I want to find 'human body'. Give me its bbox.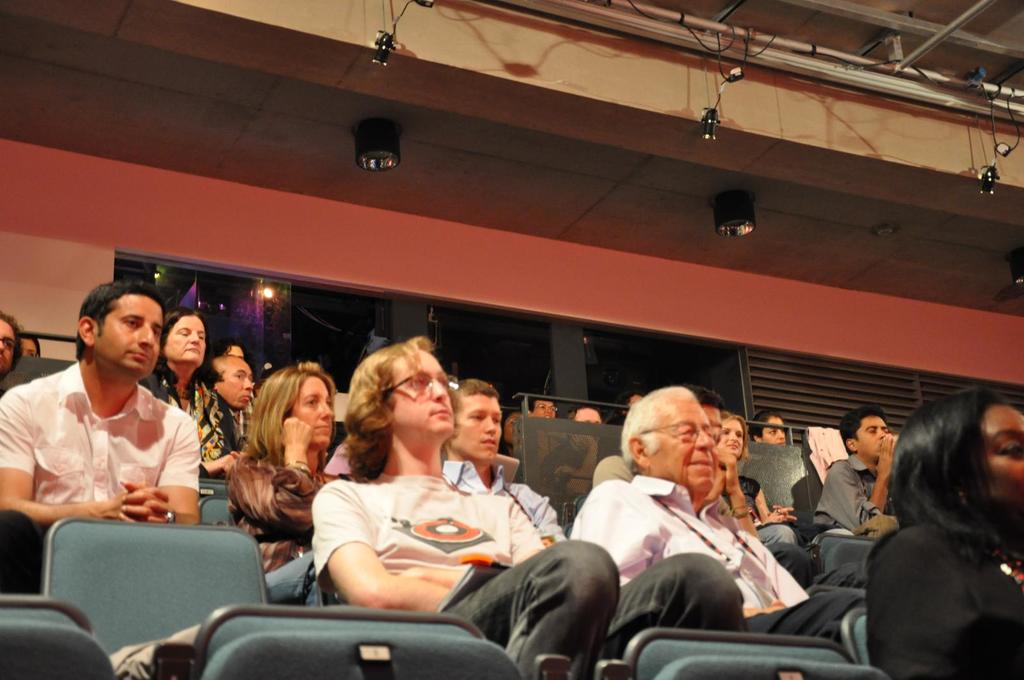
l=561, t=427, r=805, b=648.
